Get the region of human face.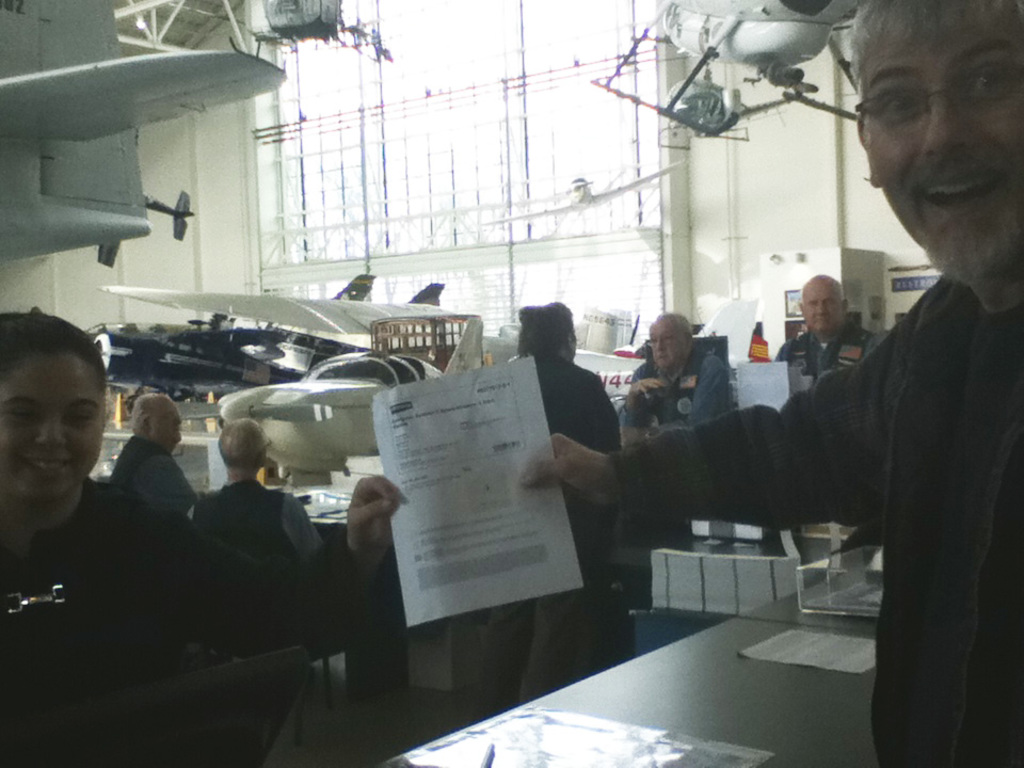
(x1=865, y1=16, x2=1023, y2=279).
